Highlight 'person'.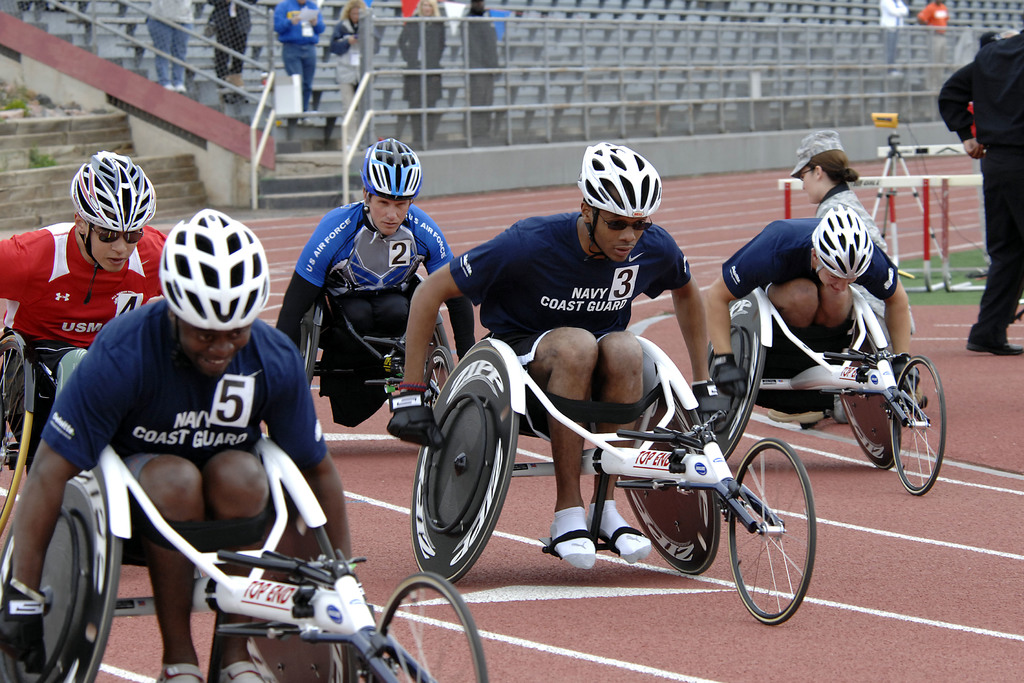
Highlighted region: l=940, t=19, r=1023, b=356.
